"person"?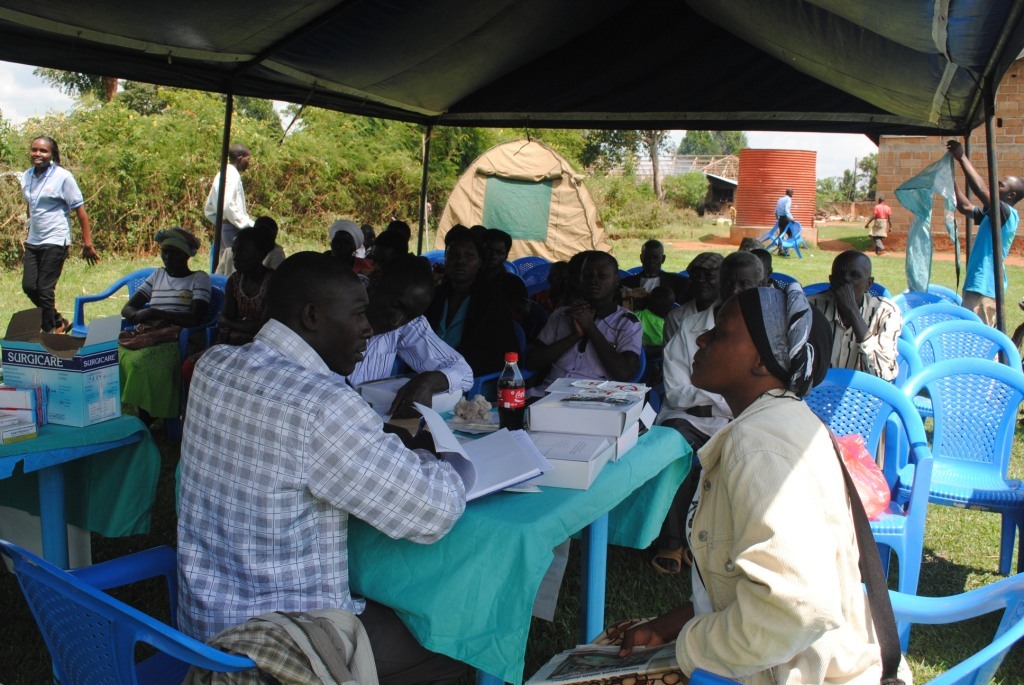
l=203, t=147, r=245, b=259
